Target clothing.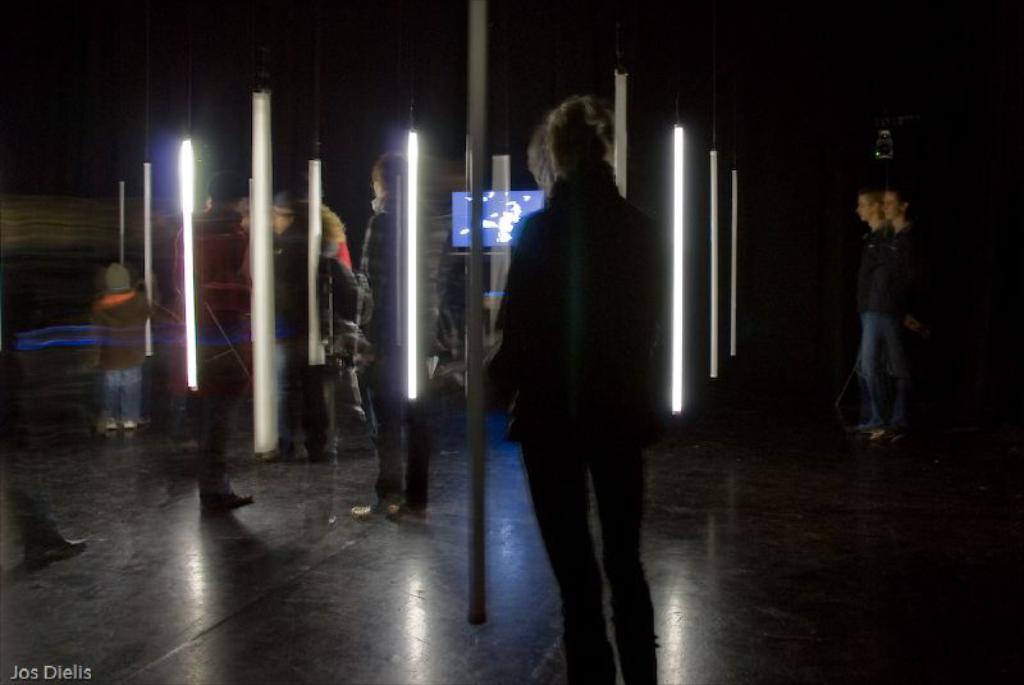
Target region: x1=492 y1=82 x2=691 y2=611.
